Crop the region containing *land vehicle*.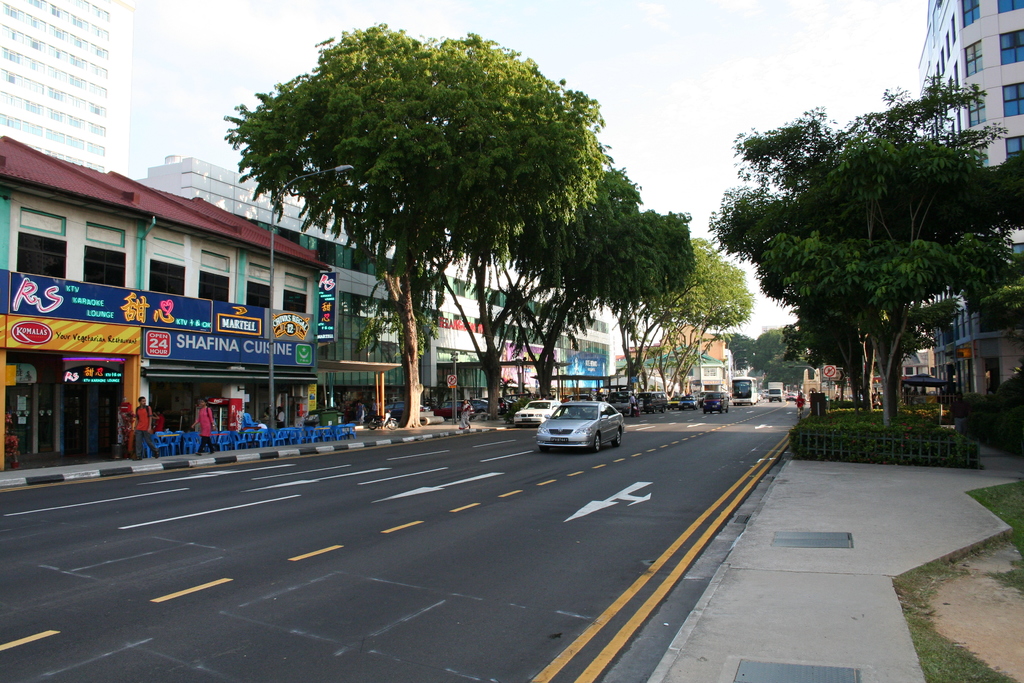
Crop region: x1=513, y1=398, x2=568, y2=427.
